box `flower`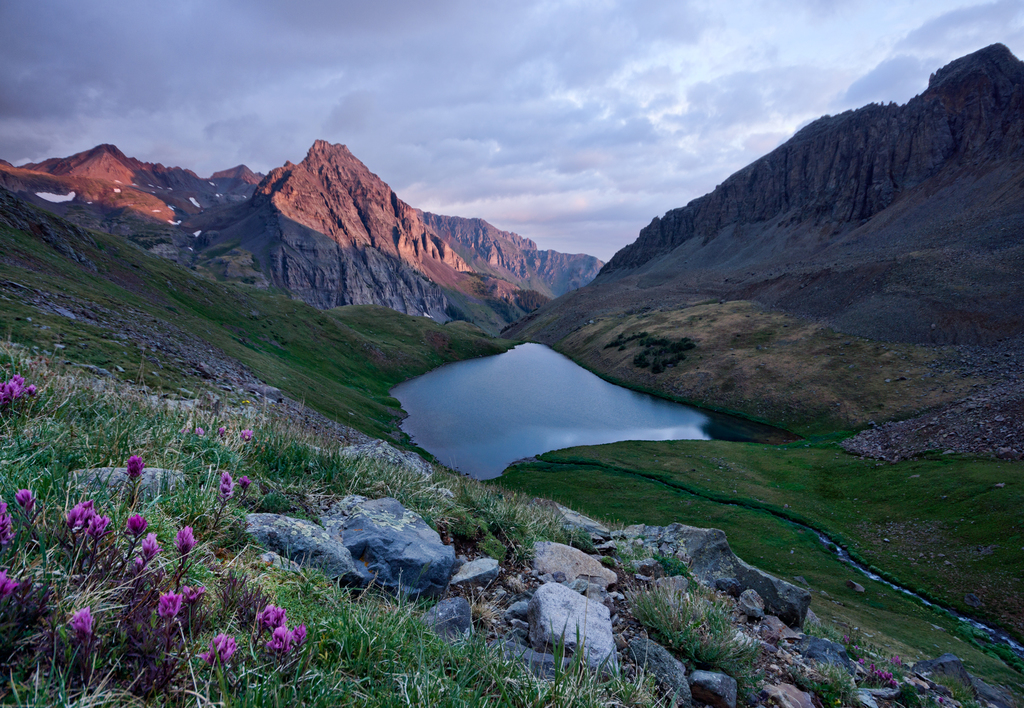
(240, 429, 257, 442)
